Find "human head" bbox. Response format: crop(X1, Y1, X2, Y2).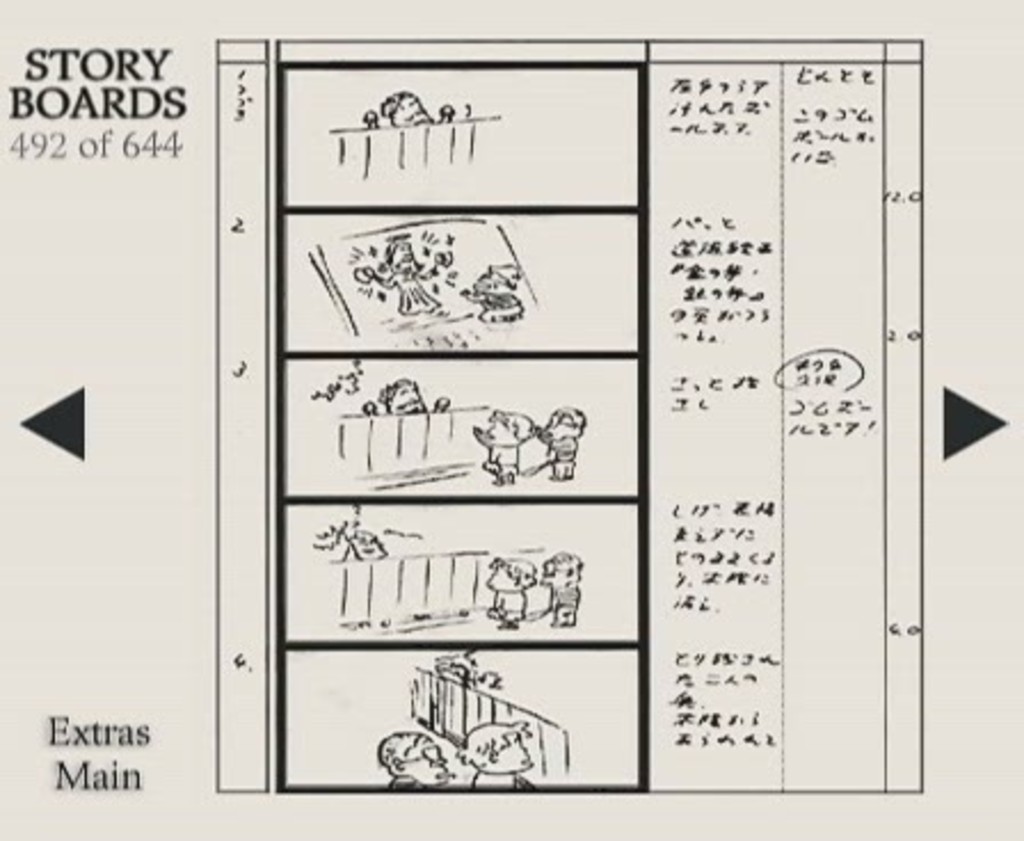
crop(542, 548, 581, 590).
